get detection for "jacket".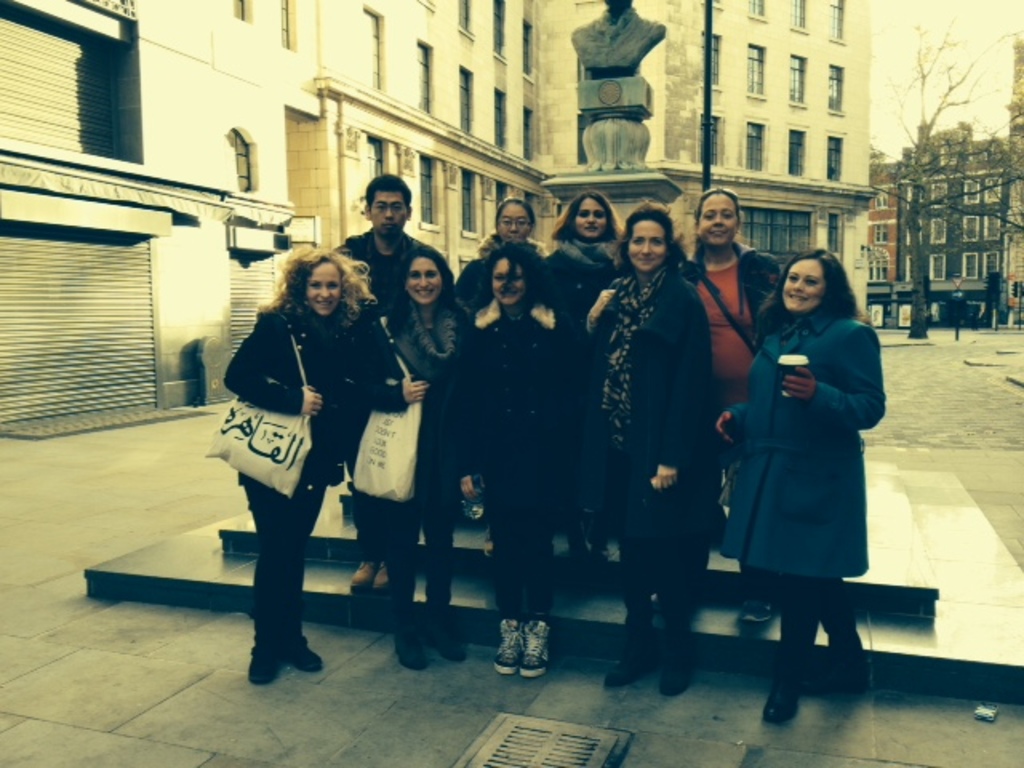
Detection: bbox(456, 304, 606, 456).
